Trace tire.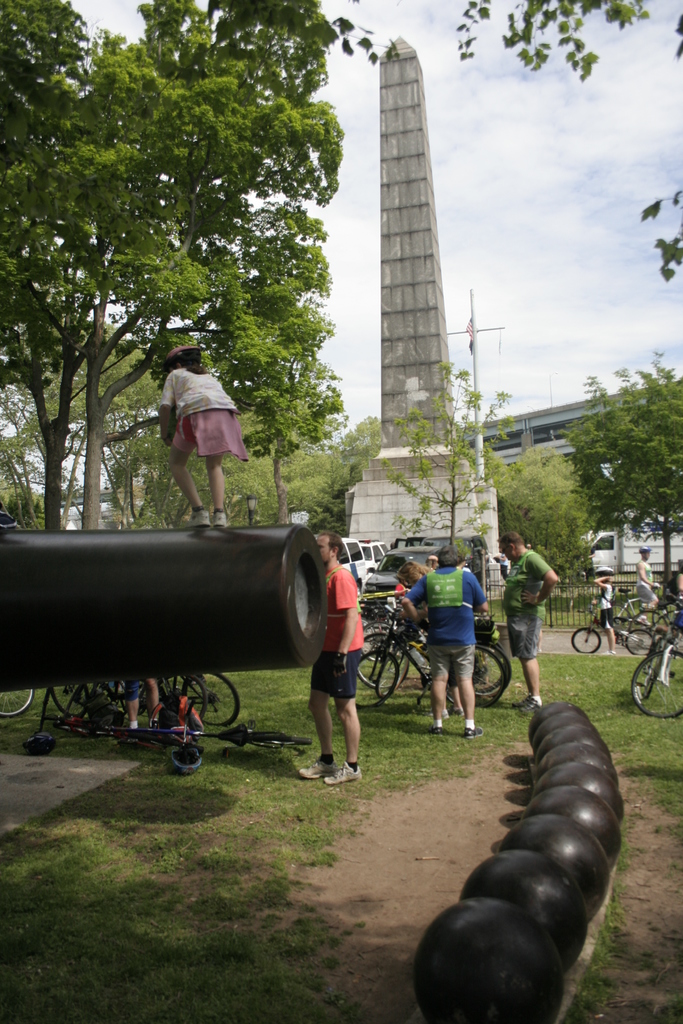
Traced to [left=571, top=626, right=606, bottom=657].
